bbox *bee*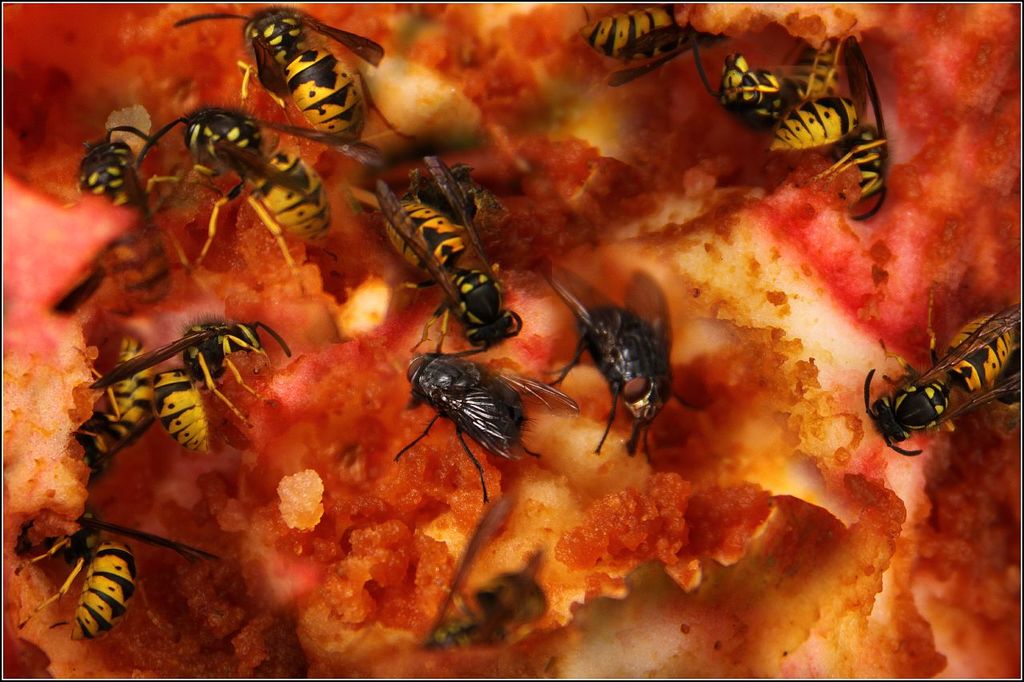
l=169, t=9, r=392, b=163
